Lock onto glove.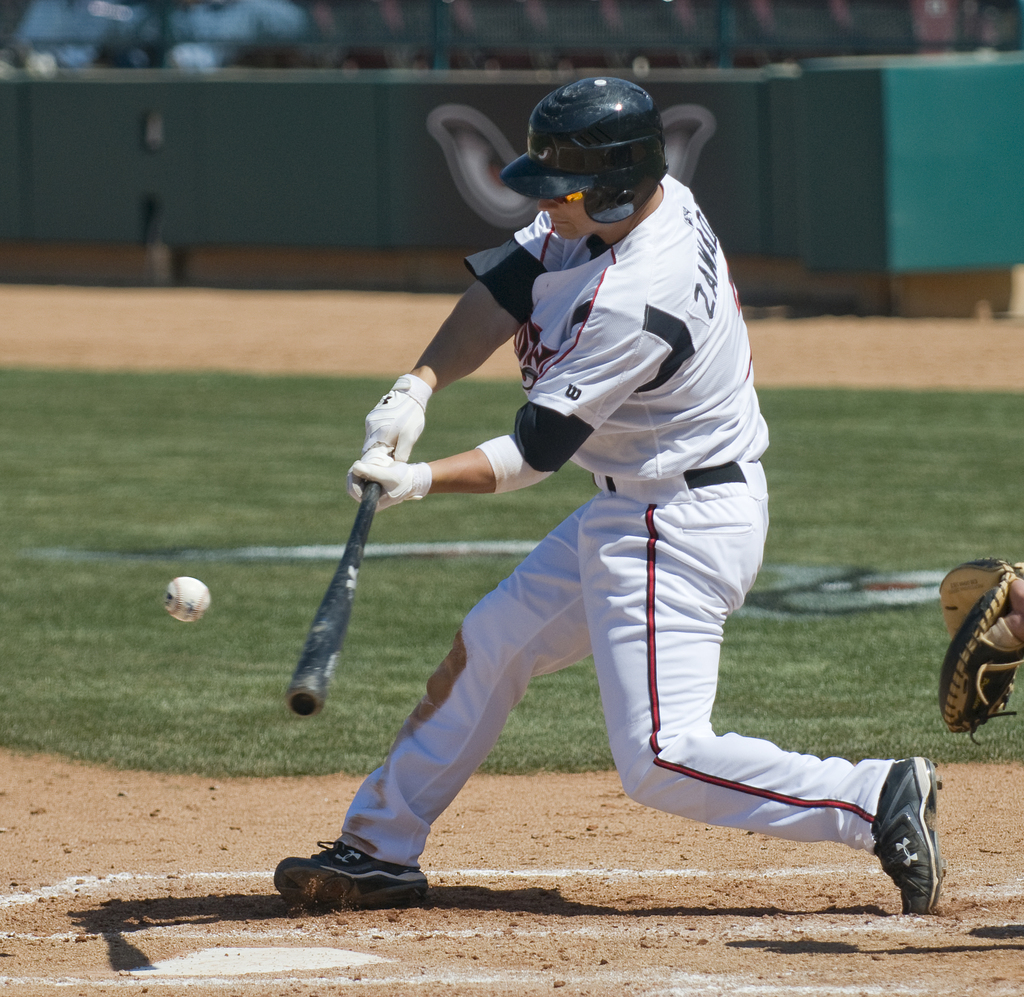
Locked: [348, 447, 432, 513].
